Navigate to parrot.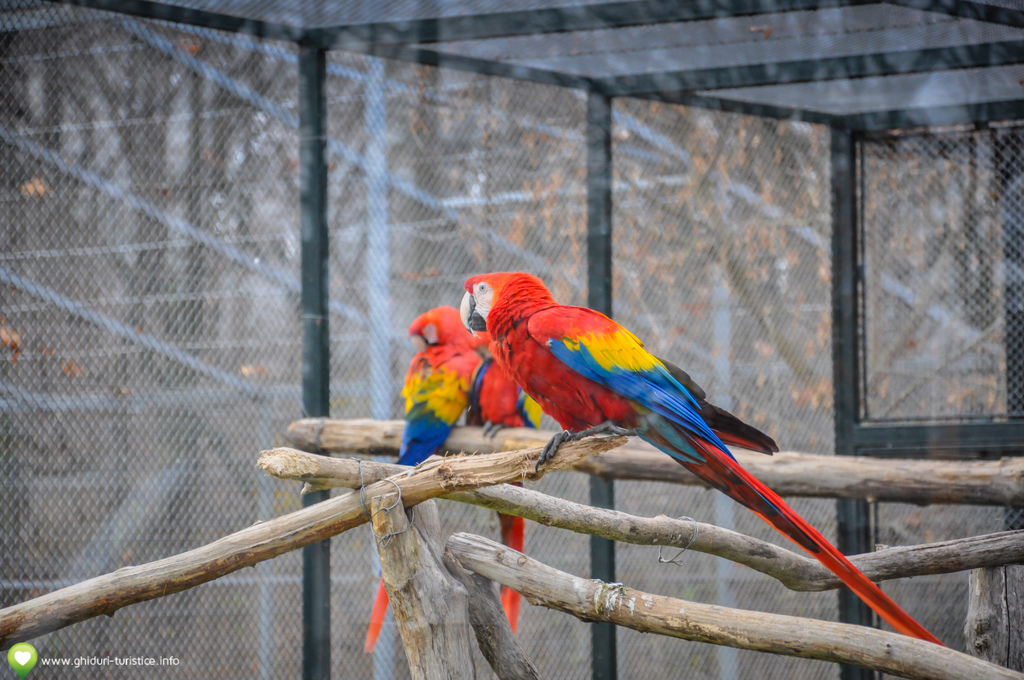
Navigation target: <bbox>461, 271, 943, 647</bbox>.
